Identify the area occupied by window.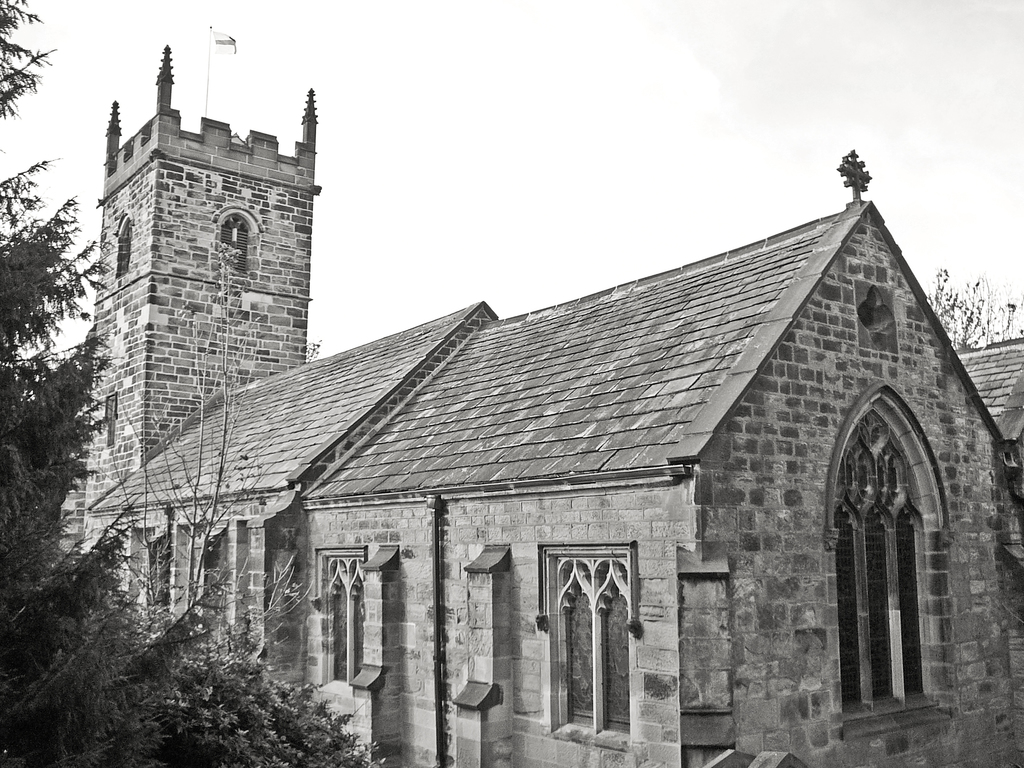
Area: pyautogui.locateOnScreen(541, 547, 629, 738).
